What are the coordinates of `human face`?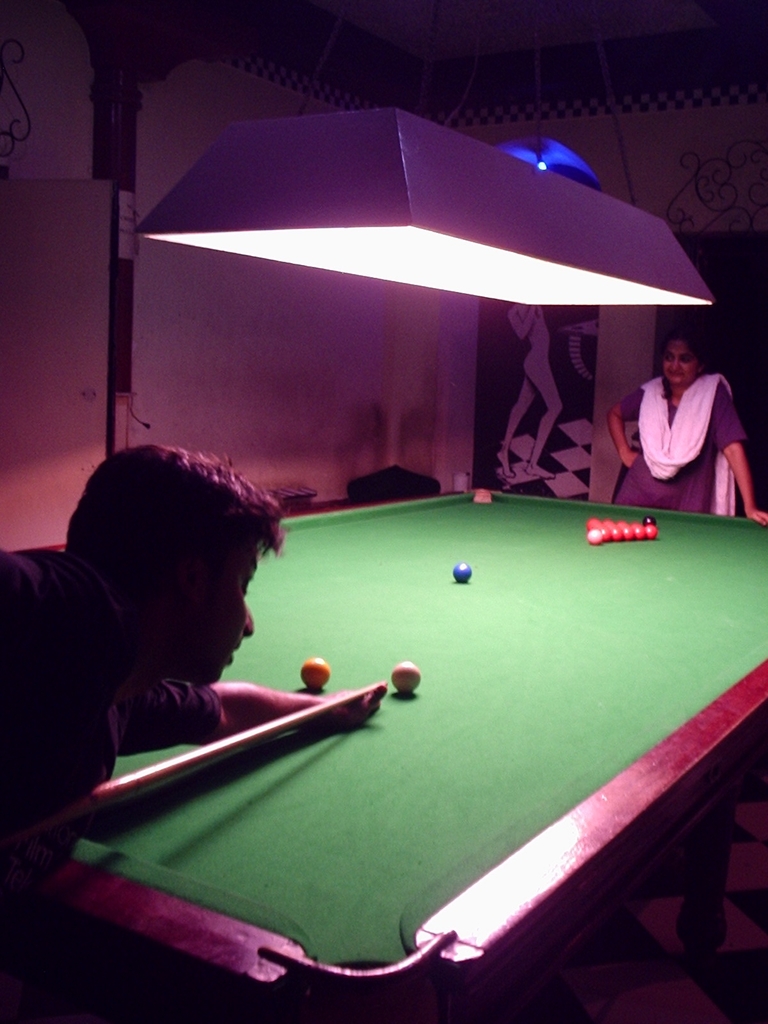
[x1=170, y1=543, x2=257, y2=684].
